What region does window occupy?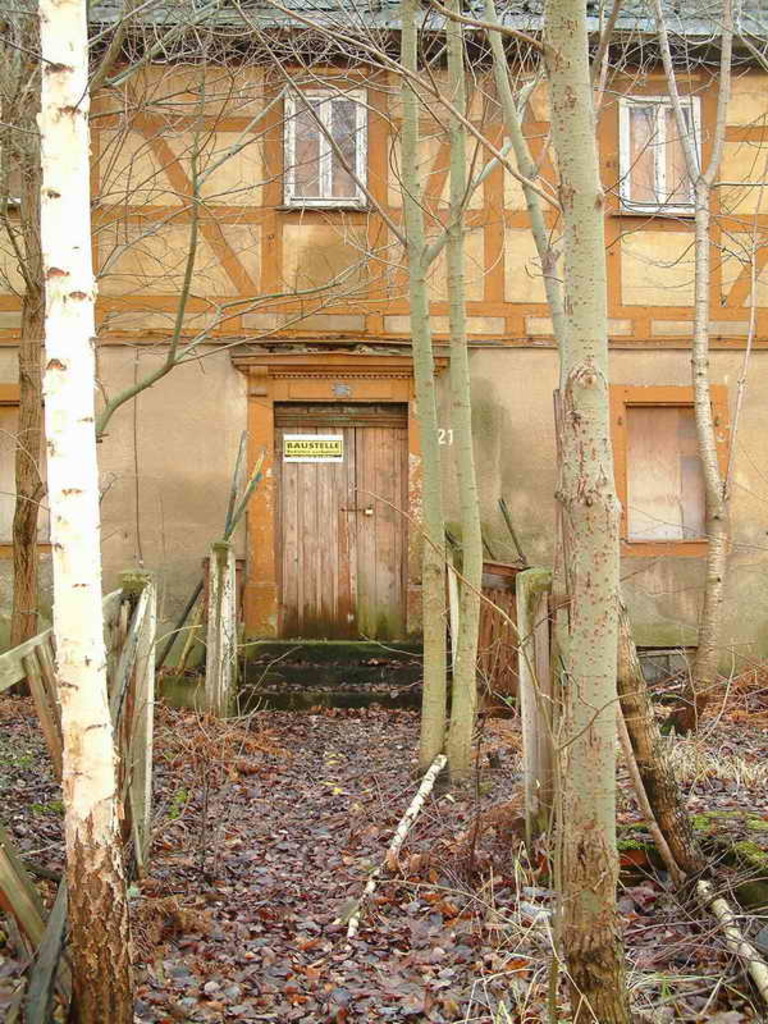
detection(280, 86, 365, 212).
